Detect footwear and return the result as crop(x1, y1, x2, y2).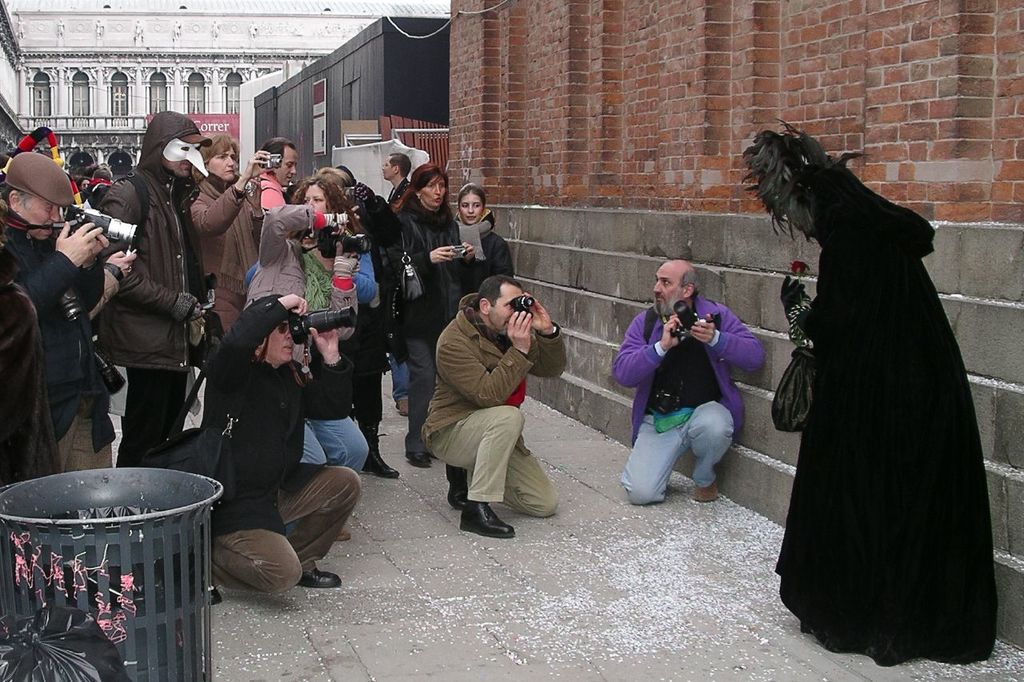
crop(298, 564, 342, 585).
